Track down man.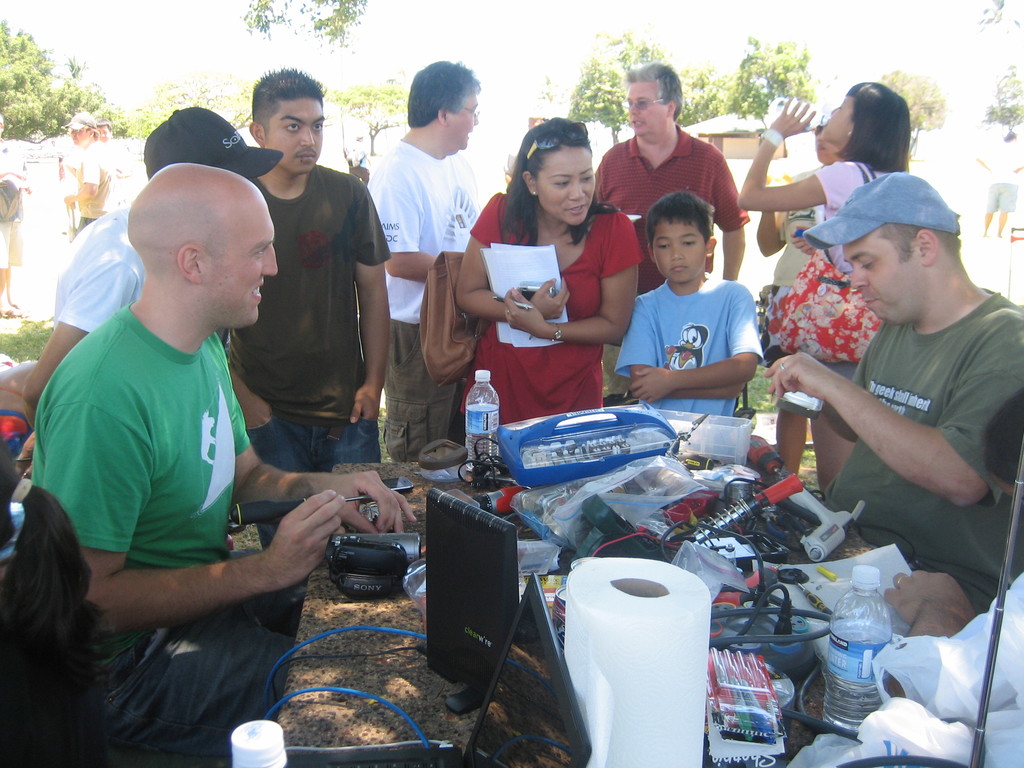
Tracked to locate(17, 106, 283, 478).
